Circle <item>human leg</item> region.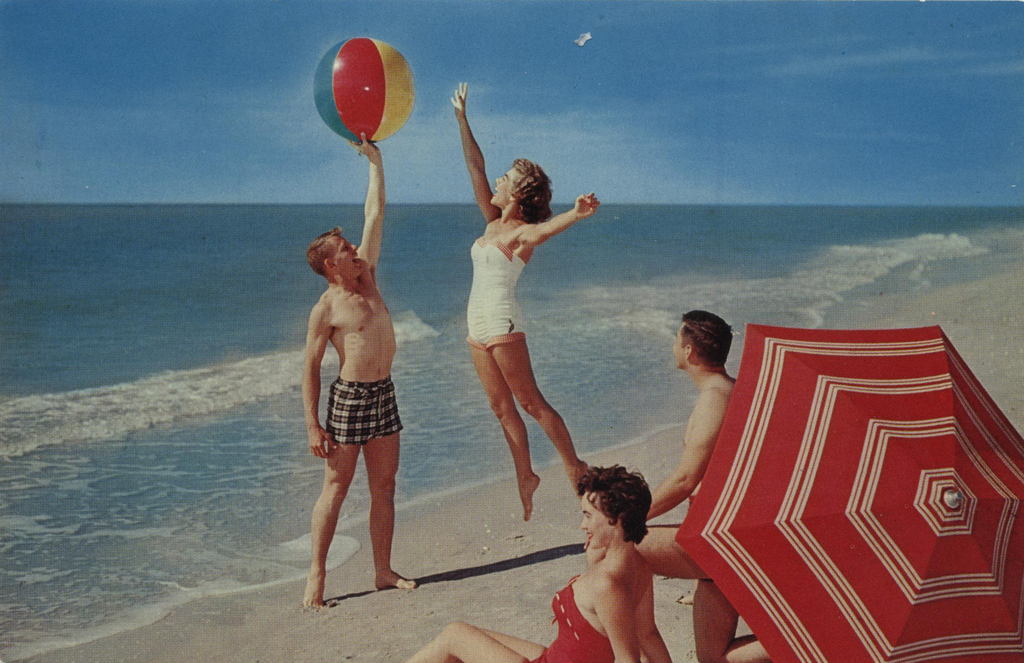
Region: l=399, t=621, r=523, b=662.
